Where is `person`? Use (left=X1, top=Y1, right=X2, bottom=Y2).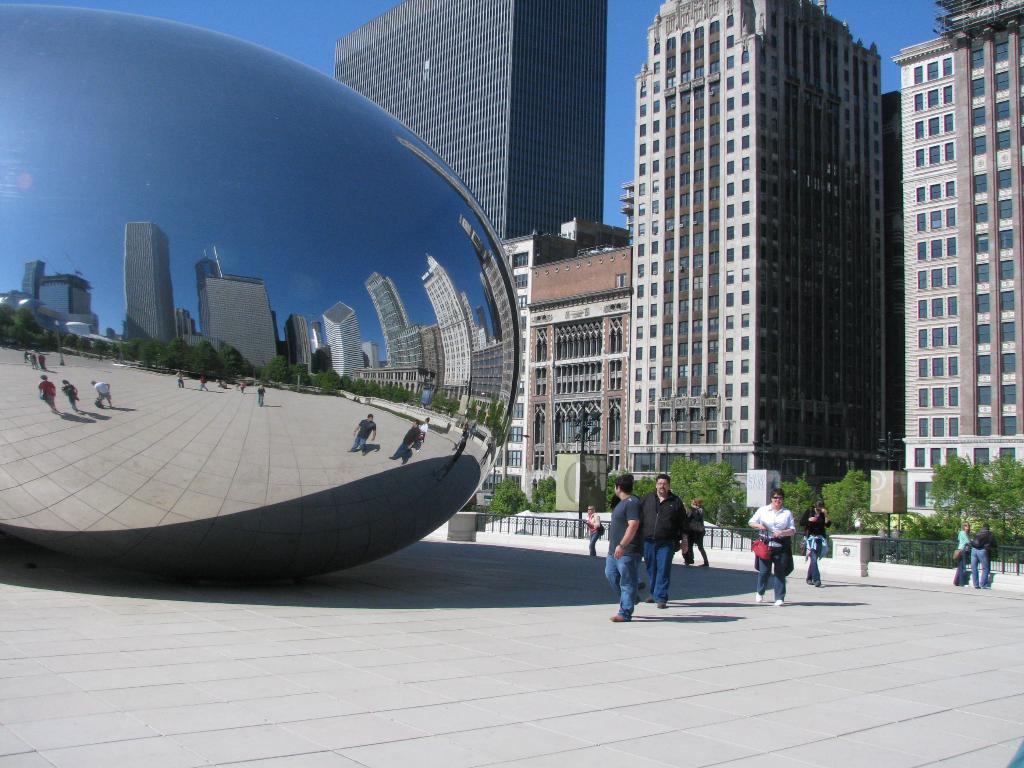
(left=639, top=474, right=688, bottom=611).
